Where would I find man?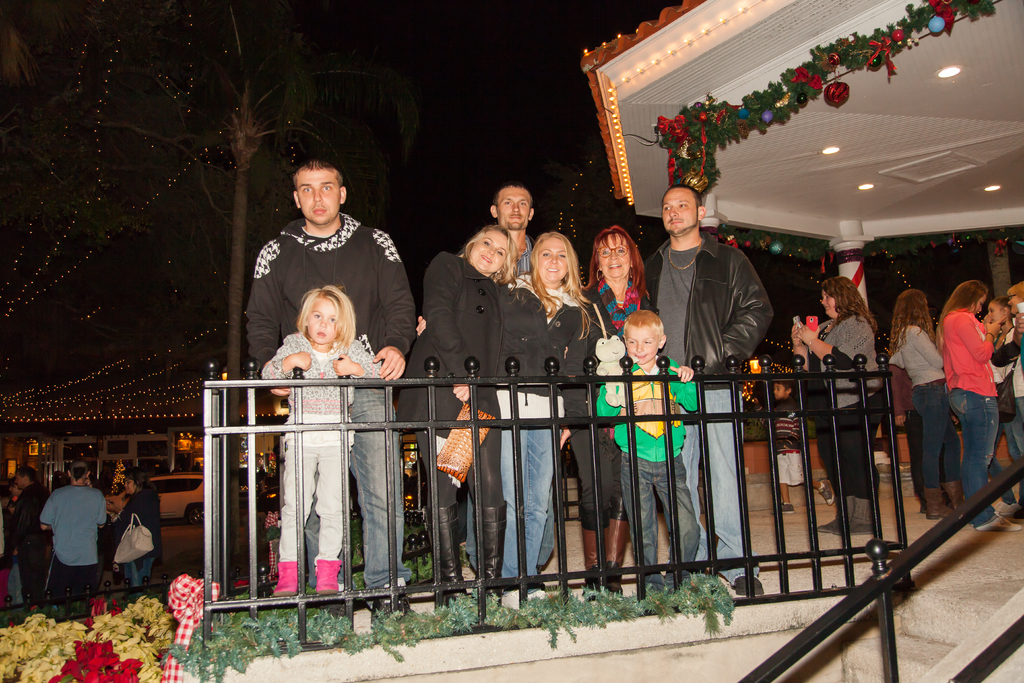
At box=[5, 462, 52, 625].
